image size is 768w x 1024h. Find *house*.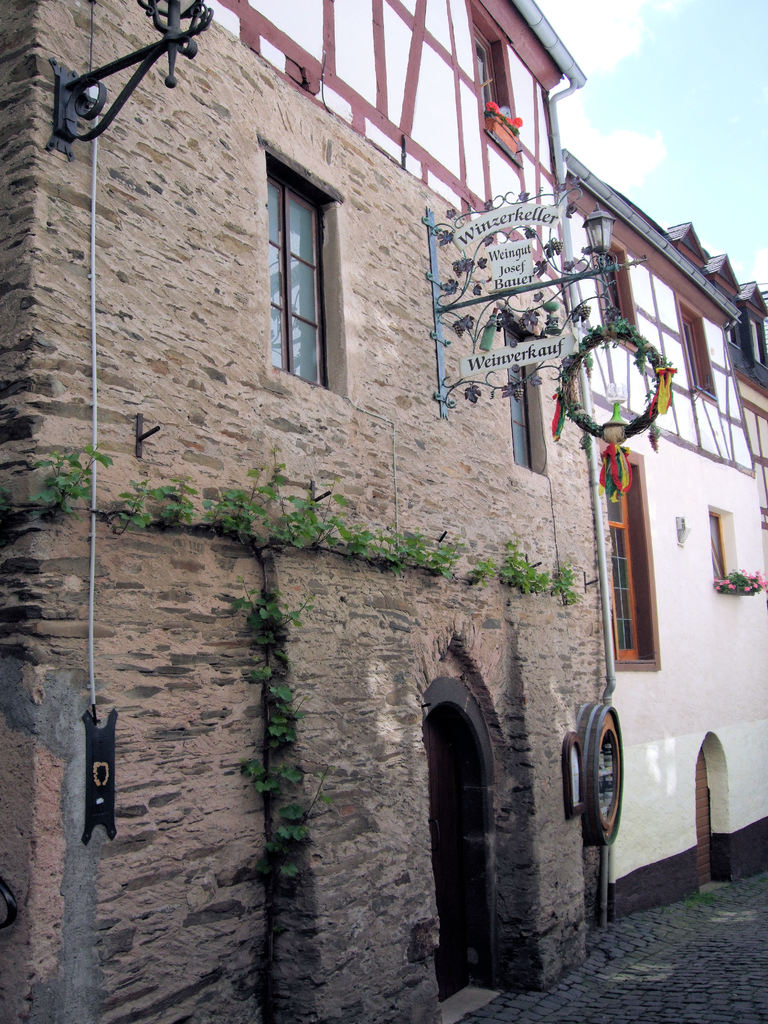
bbox=(560, 143, 767, 929).
